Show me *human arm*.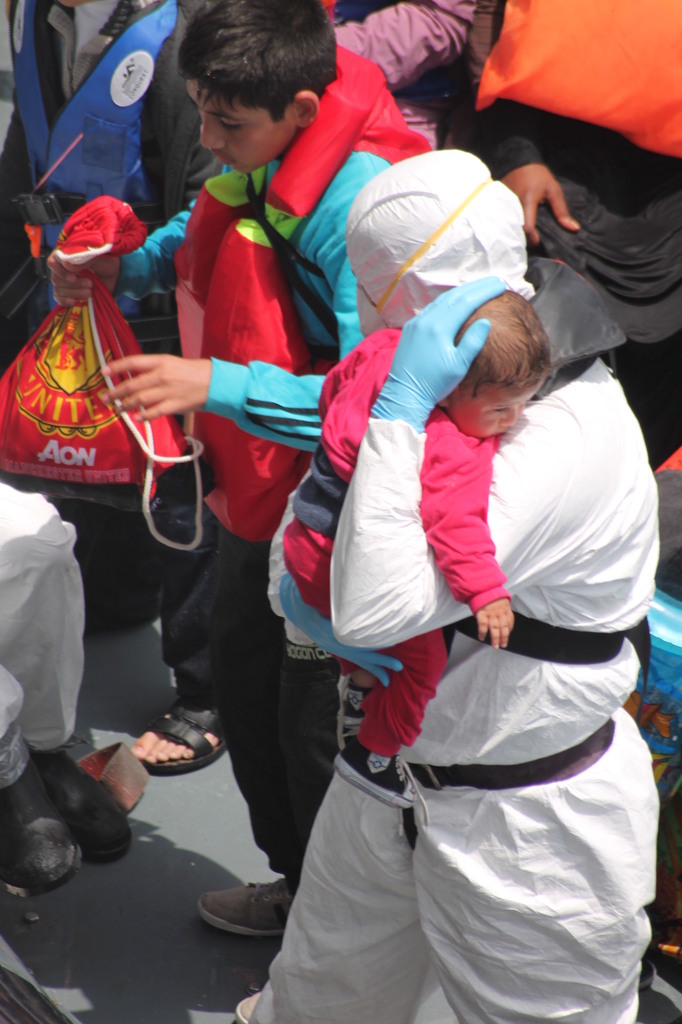
*human arm* is here: region(316, 324, 387, 420).
